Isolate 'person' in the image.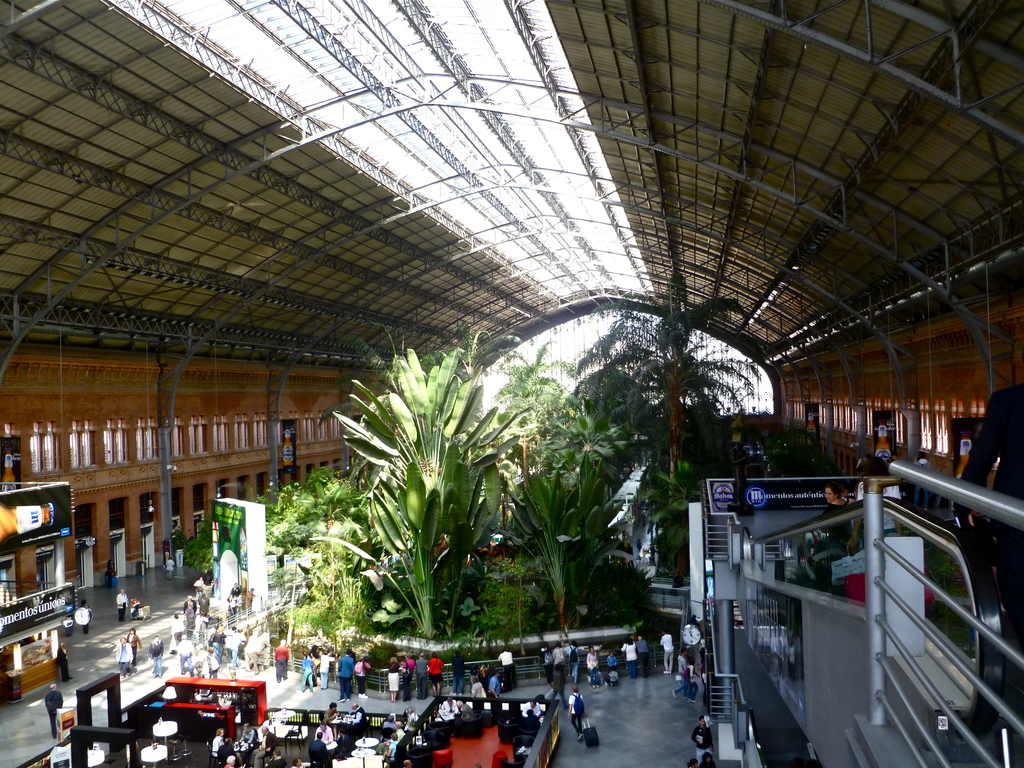
Isolated region: box=[398, 756, 413, 767].
